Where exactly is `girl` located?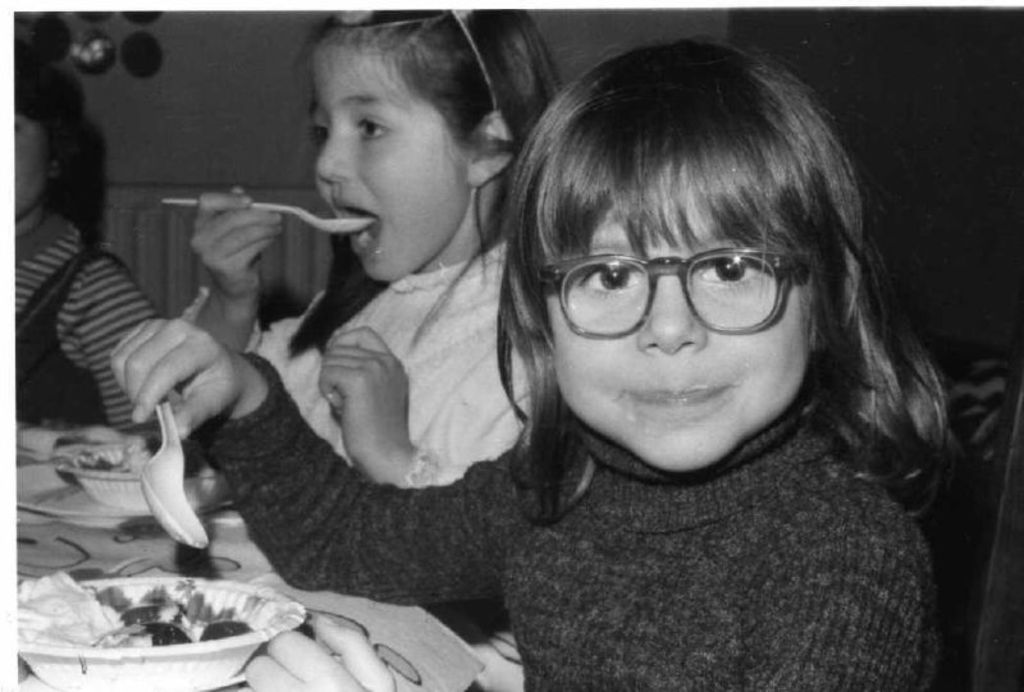
Its bounding box is locate(110, 32, 952, 687).
